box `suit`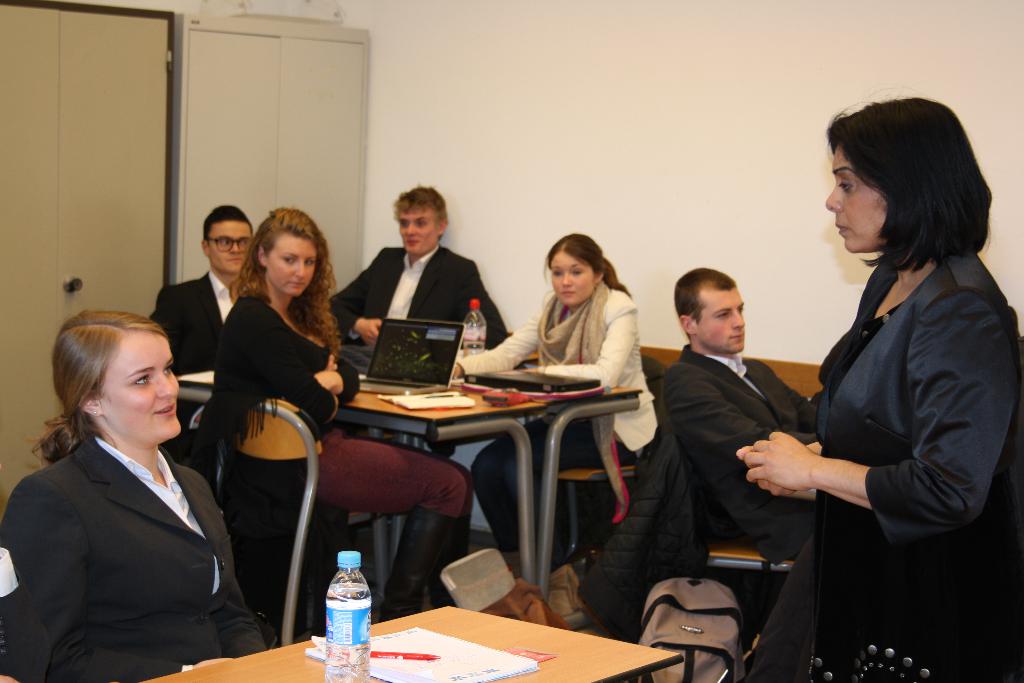
box(323, 243, 512, 387)
